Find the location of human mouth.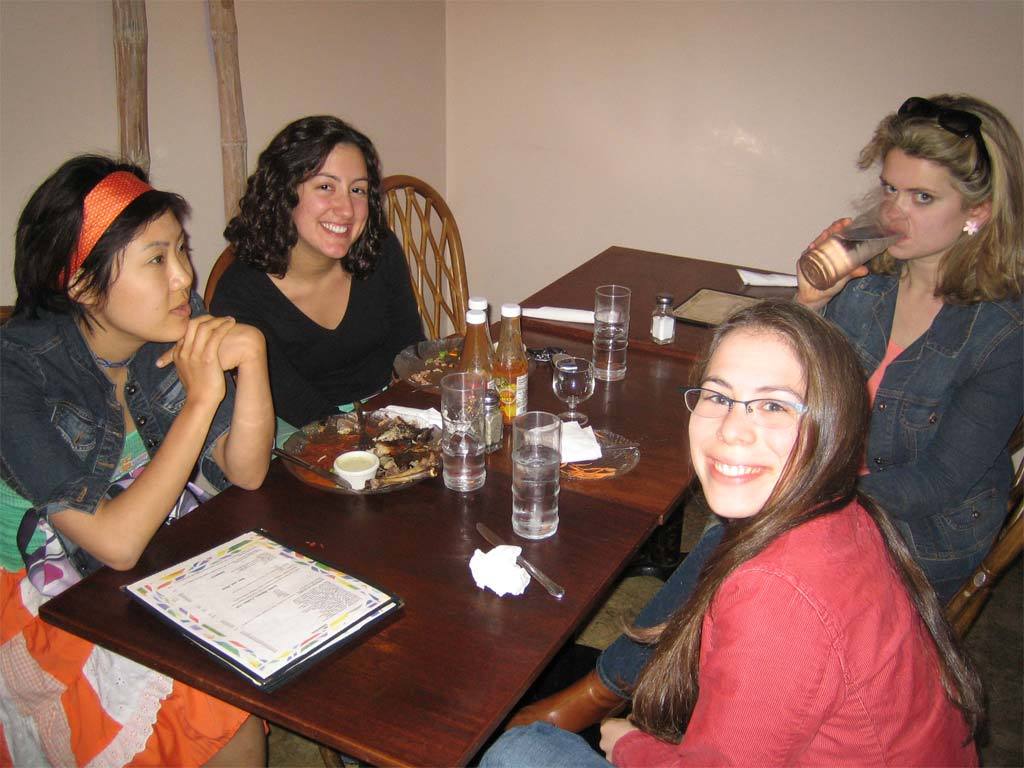
Location: (x1=169, y1=296, x2=190, y2=319).
